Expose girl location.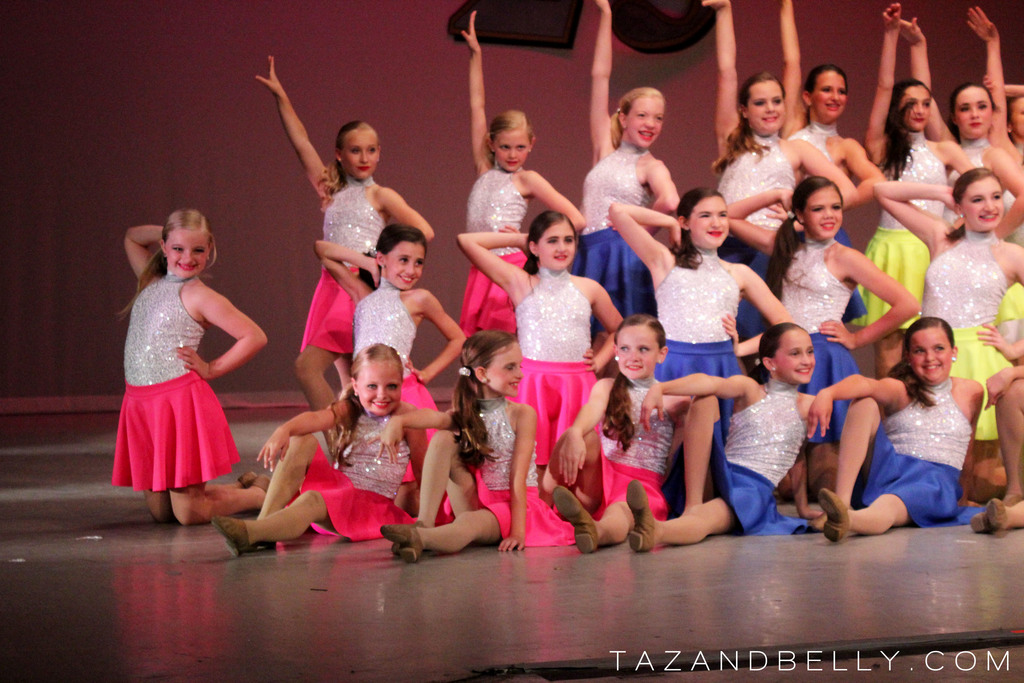
Exposed at {"left": 460, "top": 212, "right": 623, "bottom": 464}.
